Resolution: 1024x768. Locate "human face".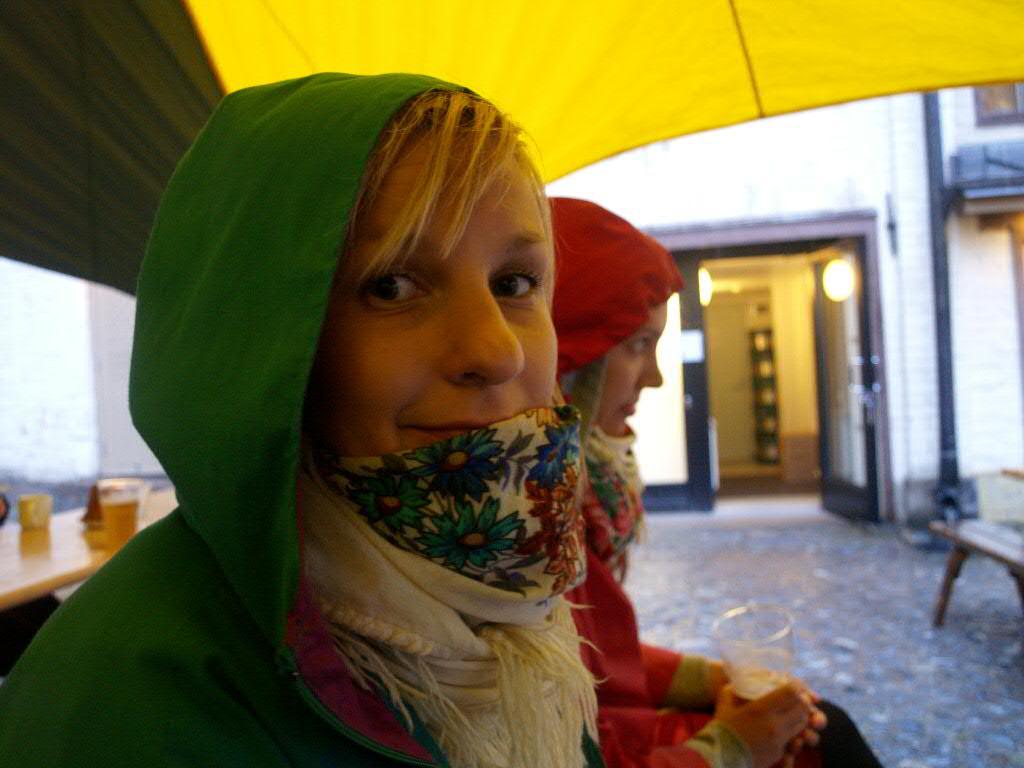
bbox(592, 303, 668, 439).
